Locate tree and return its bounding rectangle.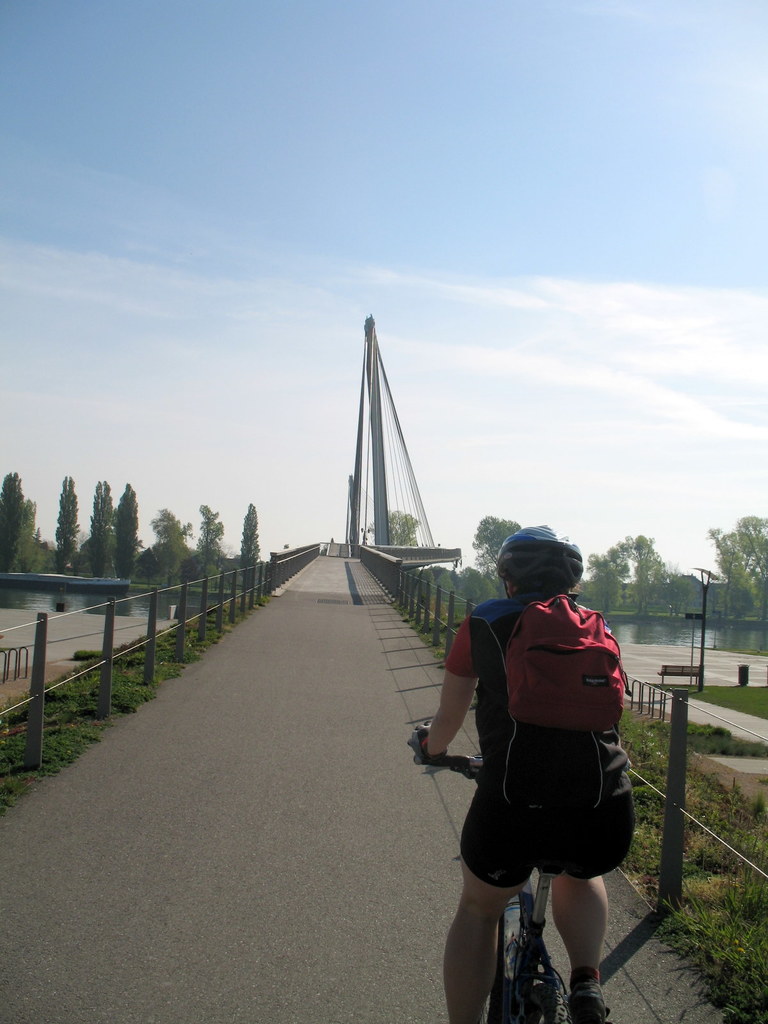
(left=581, top=545, right=634, bottom=608).
